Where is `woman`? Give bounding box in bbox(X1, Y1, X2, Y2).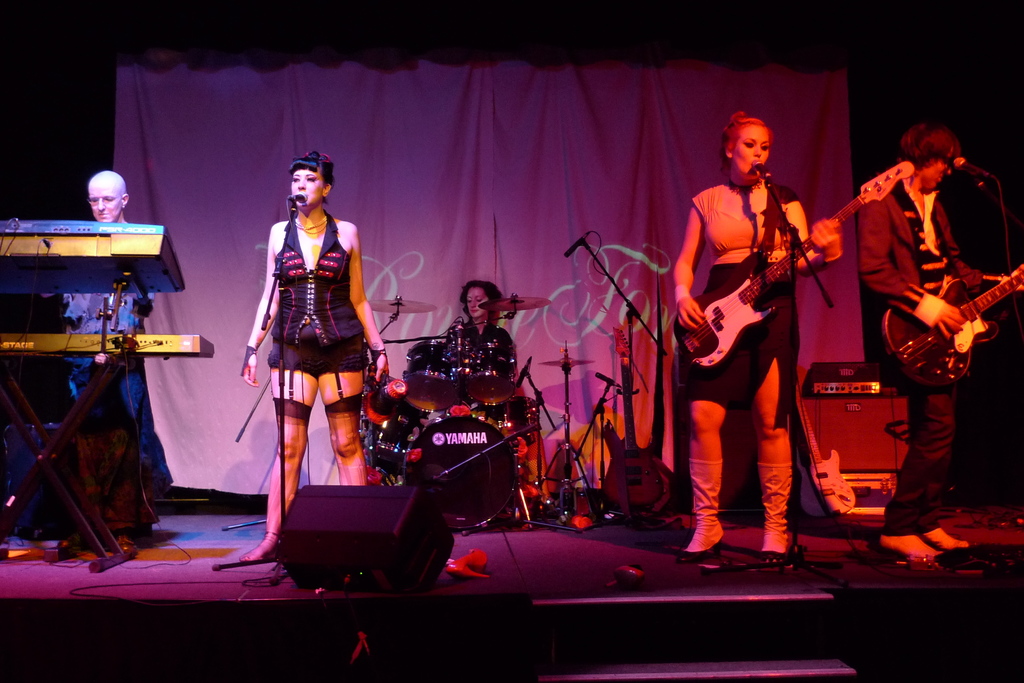
bbox(675, 110, 844, 557).
